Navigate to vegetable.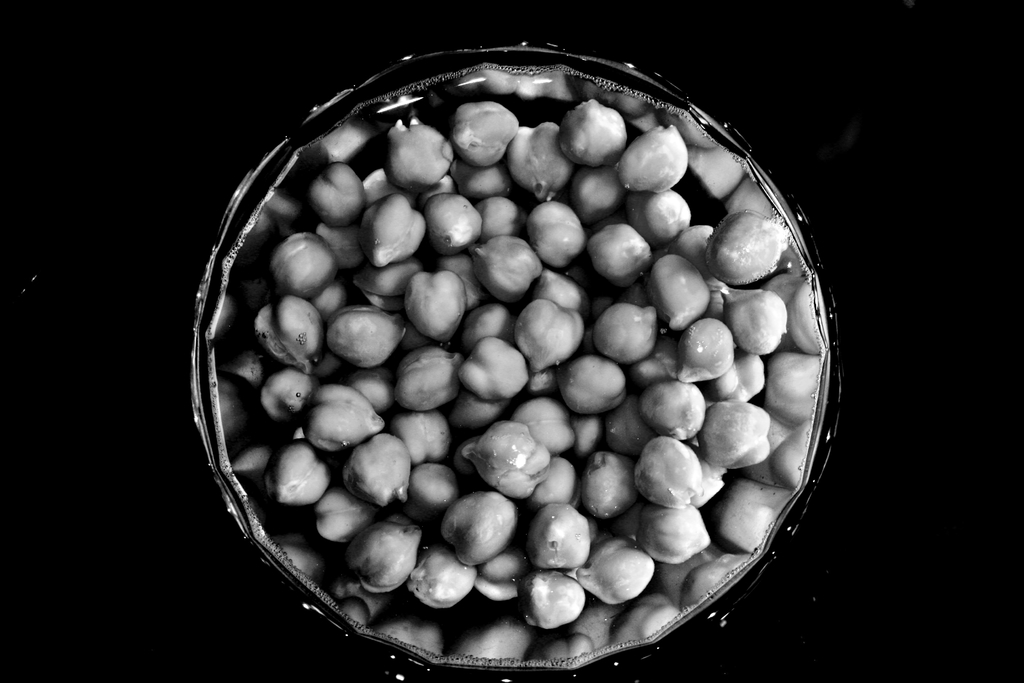
Navigation target: select_region(516, 513, 610, 584).
